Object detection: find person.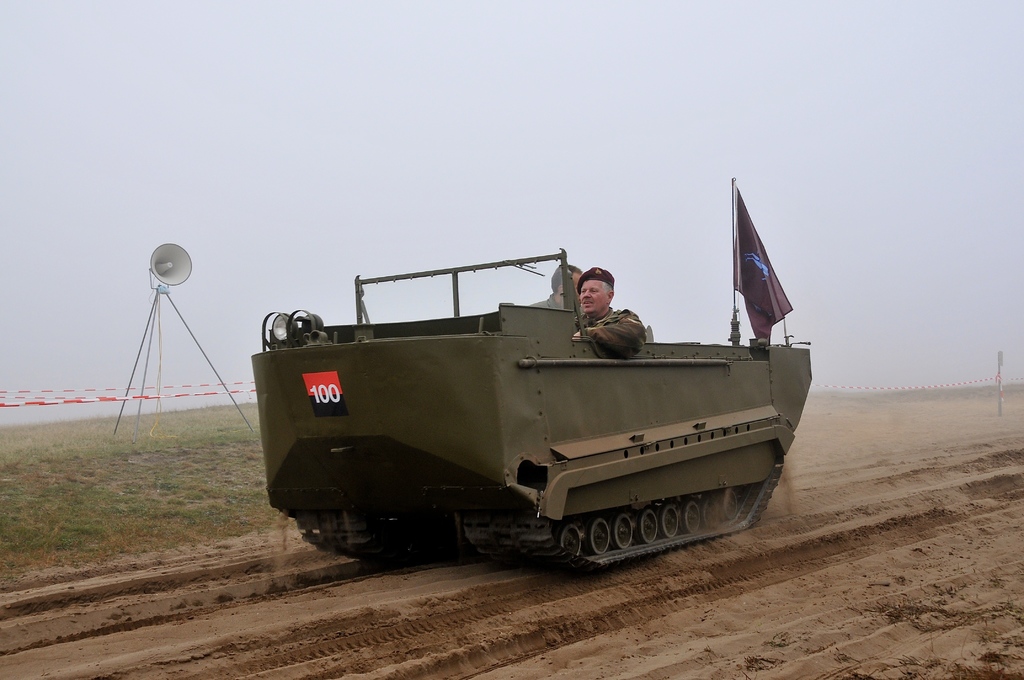
l=573, t=266, r=646, b=355.
